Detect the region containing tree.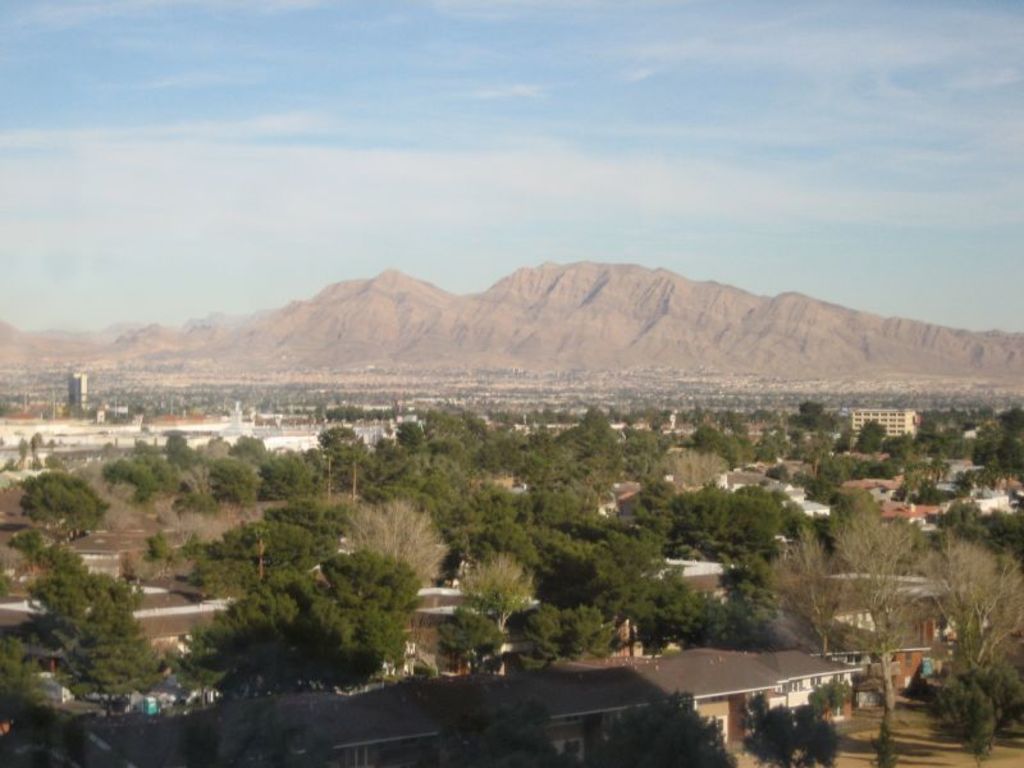
[left=521, top=602, right=564, bottom=625].
